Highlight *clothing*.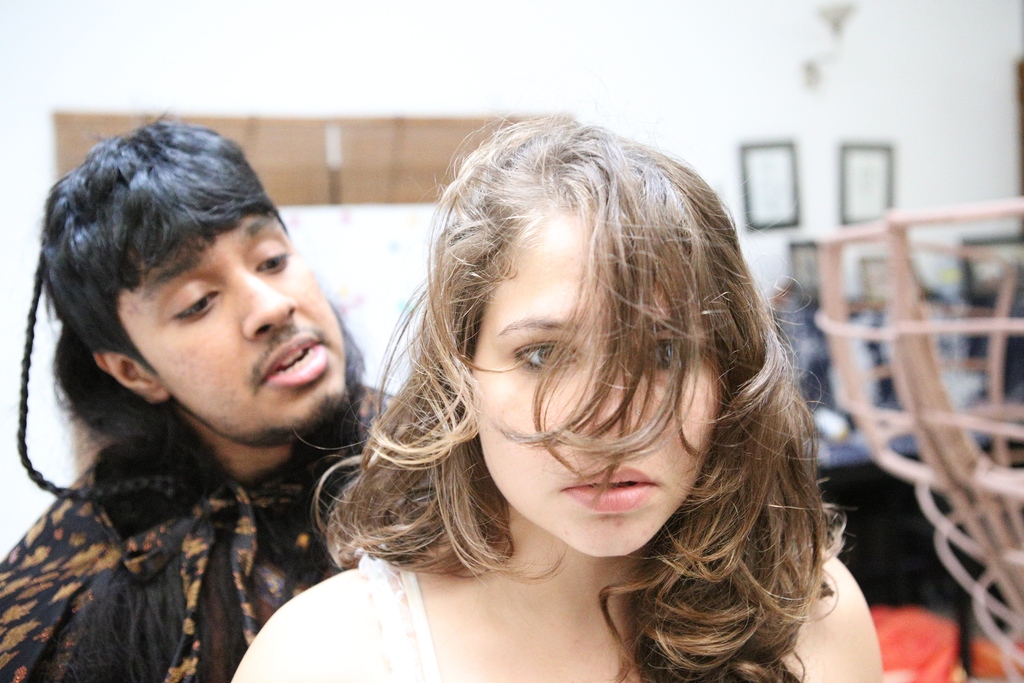
Highlighted region: [0, 319, 380, 682].
